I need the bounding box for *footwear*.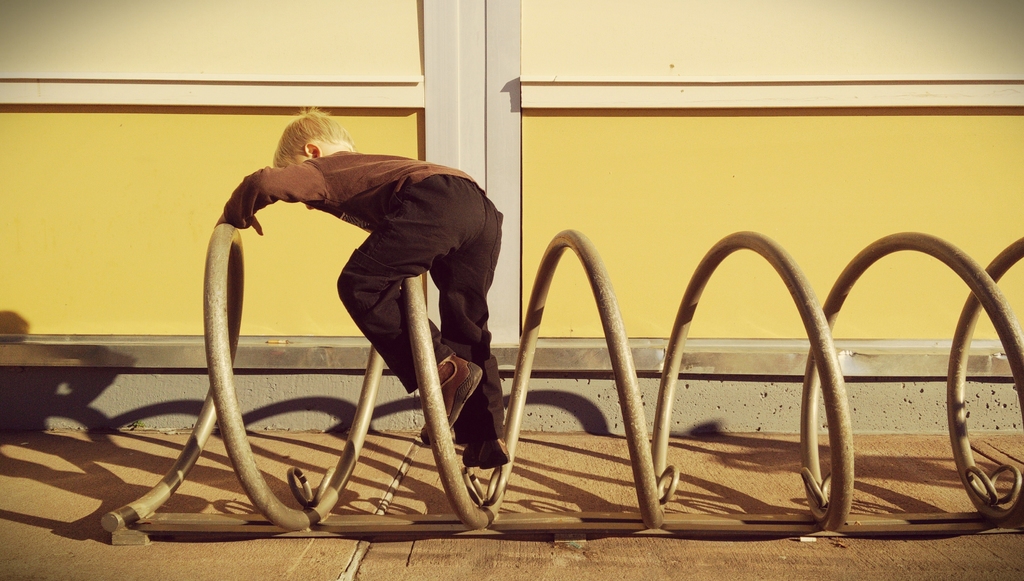
Here it is: x1=418, y1=351, x2=492, y2=443.
